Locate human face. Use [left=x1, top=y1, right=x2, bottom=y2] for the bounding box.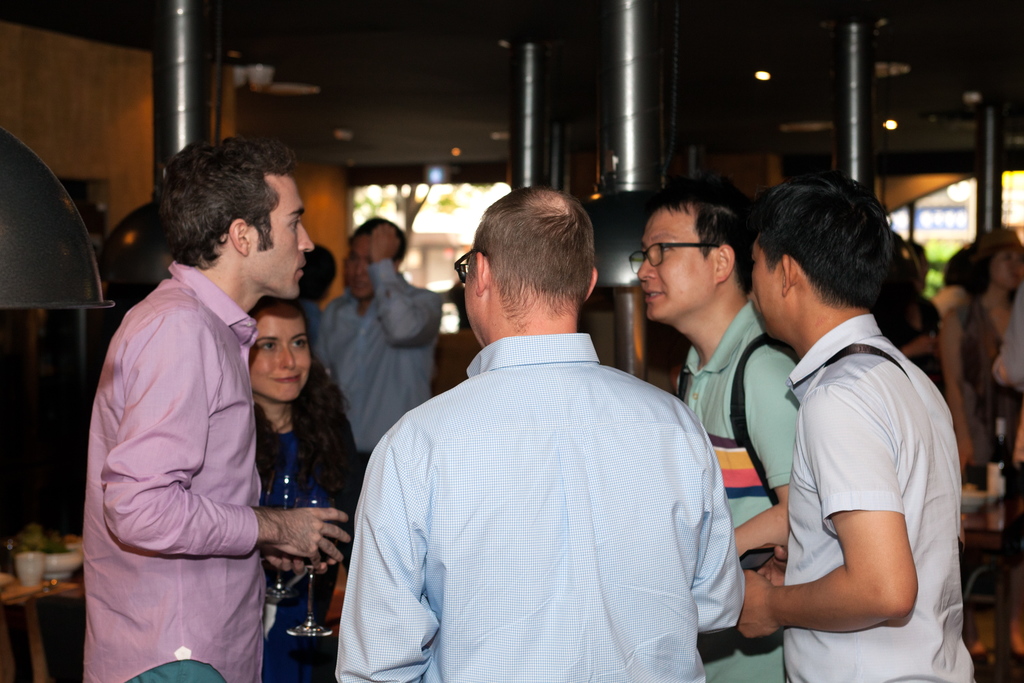
[left=464, top=251, right=480, bottom=338].
